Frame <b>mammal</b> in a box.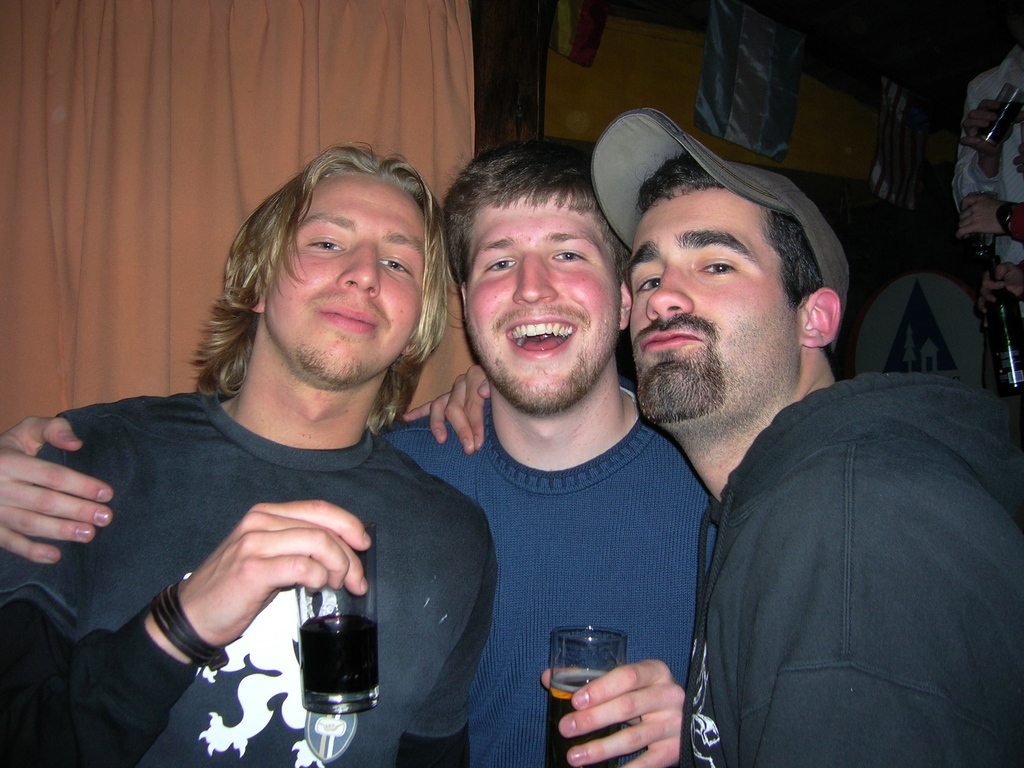
(x1=589, y1=100, x2=1023, y2=767).
